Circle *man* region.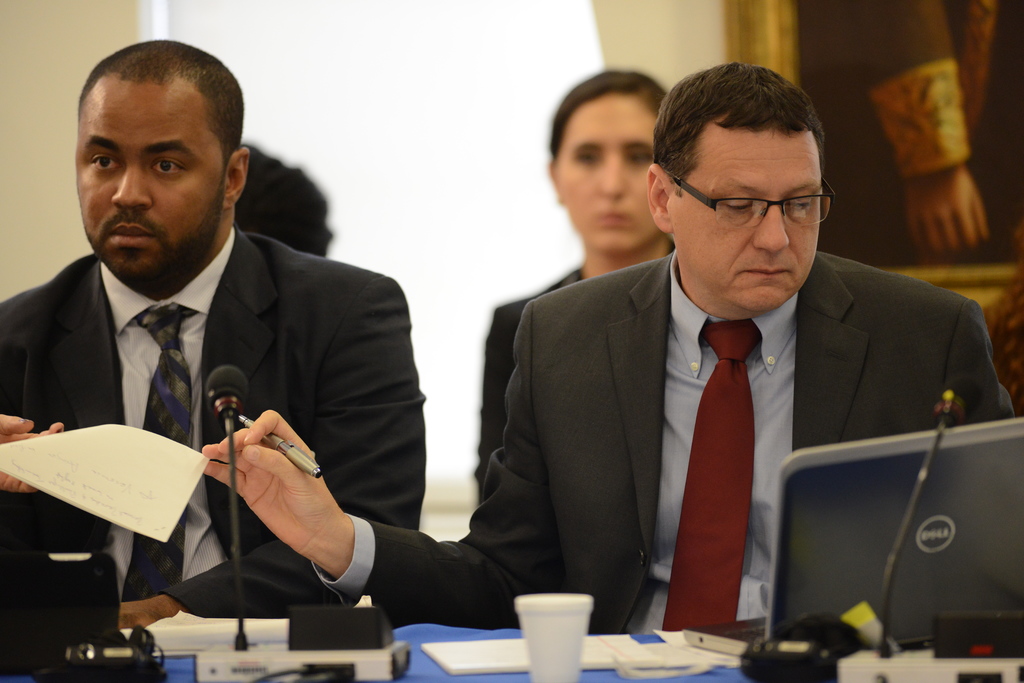
Region: region(0, 37, 427, 634).
